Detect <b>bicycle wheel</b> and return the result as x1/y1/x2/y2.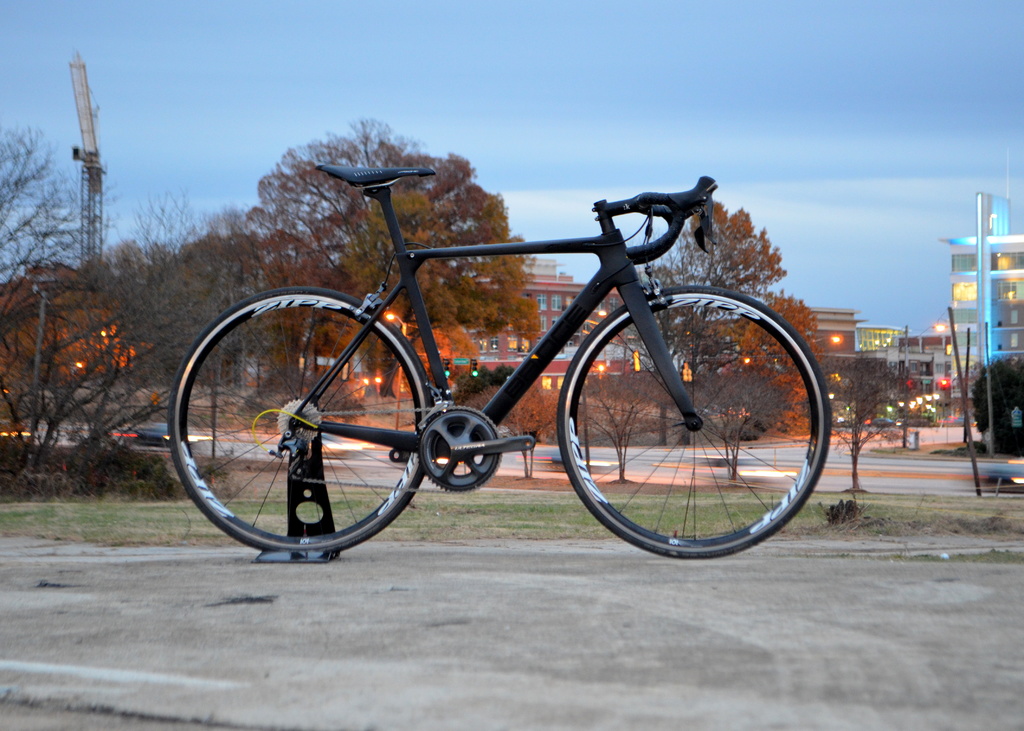
168/289/449/568.
